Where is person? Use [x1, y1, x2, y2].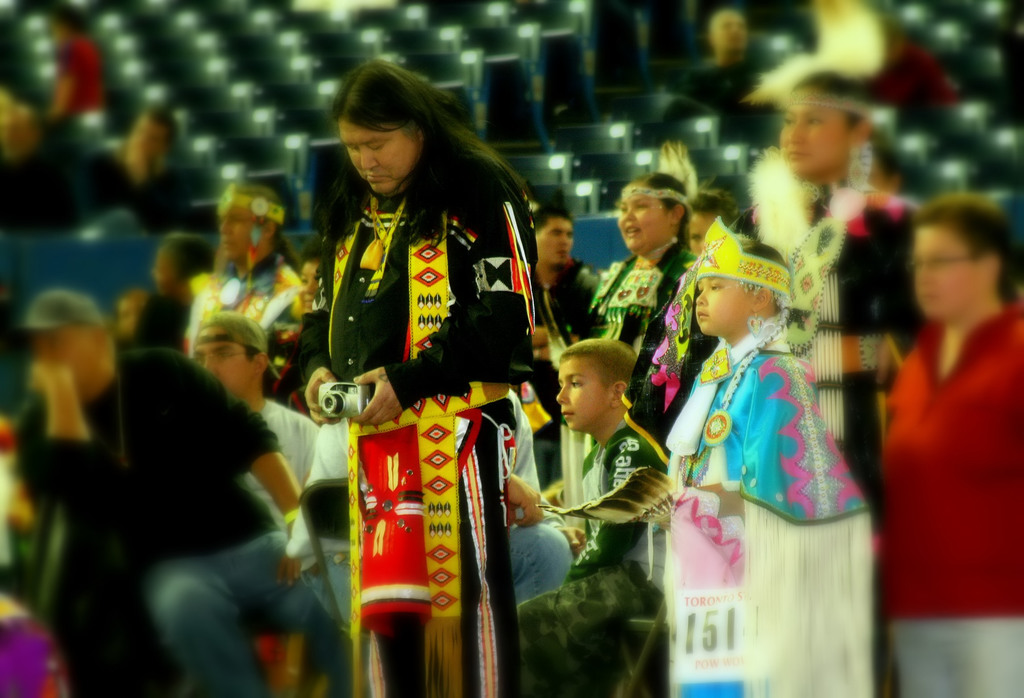
[879, 193, 1023, 697].
